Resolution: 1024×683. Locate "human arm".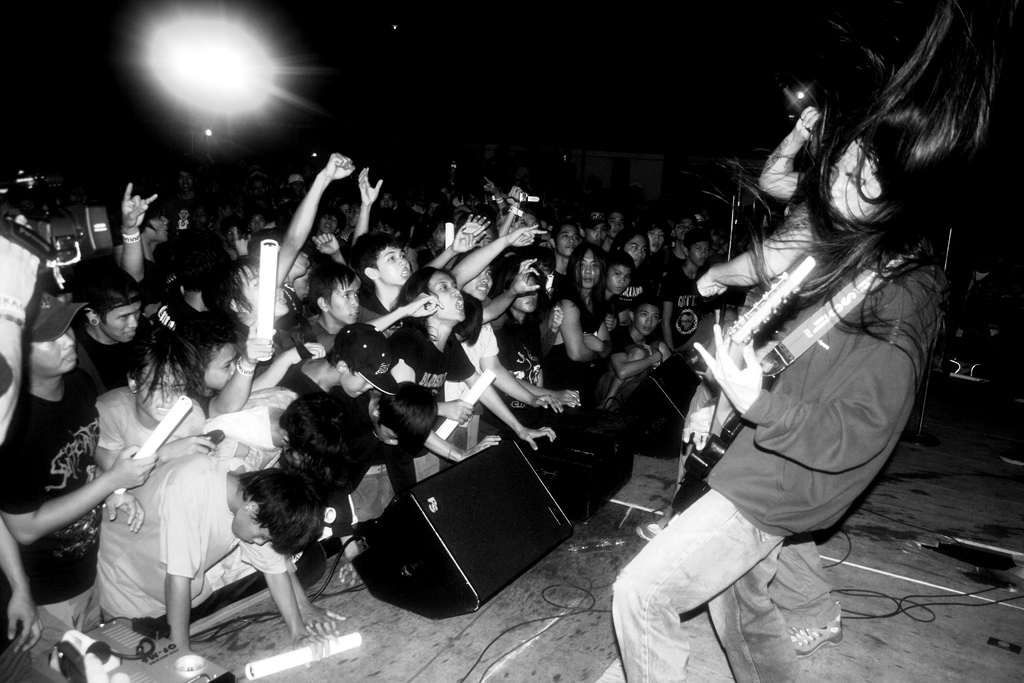
Rect(657, 279, 687, 364).
